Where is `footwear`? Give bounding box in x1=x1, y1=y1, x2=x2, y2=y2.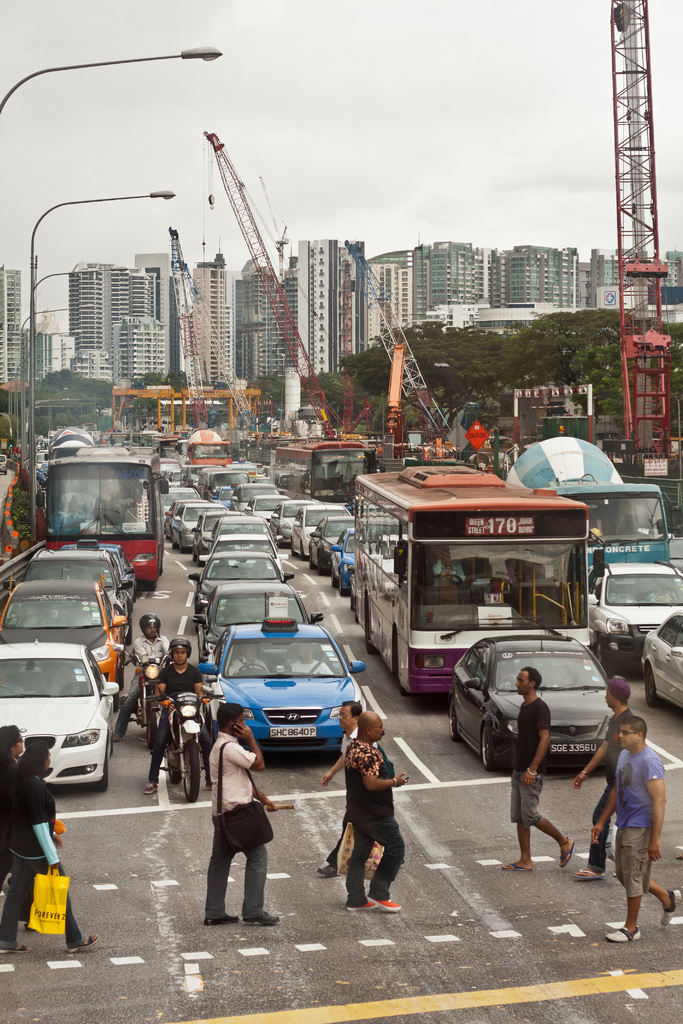
x1=67, y1=933, x2=102, y2=954.
